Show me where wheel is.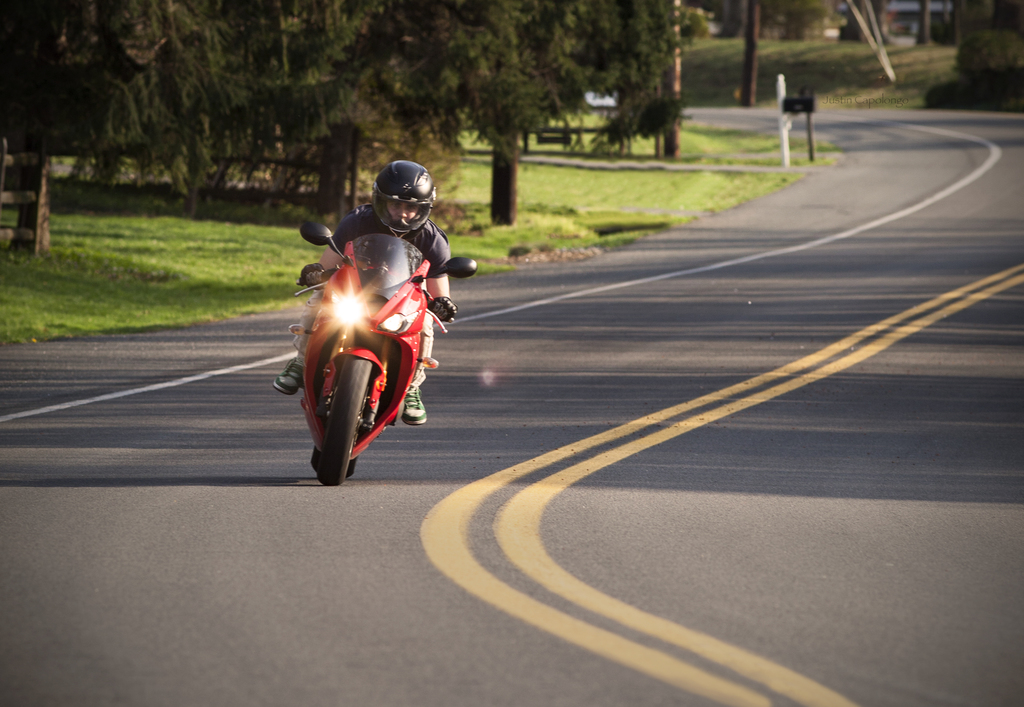
wheel is at x1=309 y1=434 x2=360 y2=484.
